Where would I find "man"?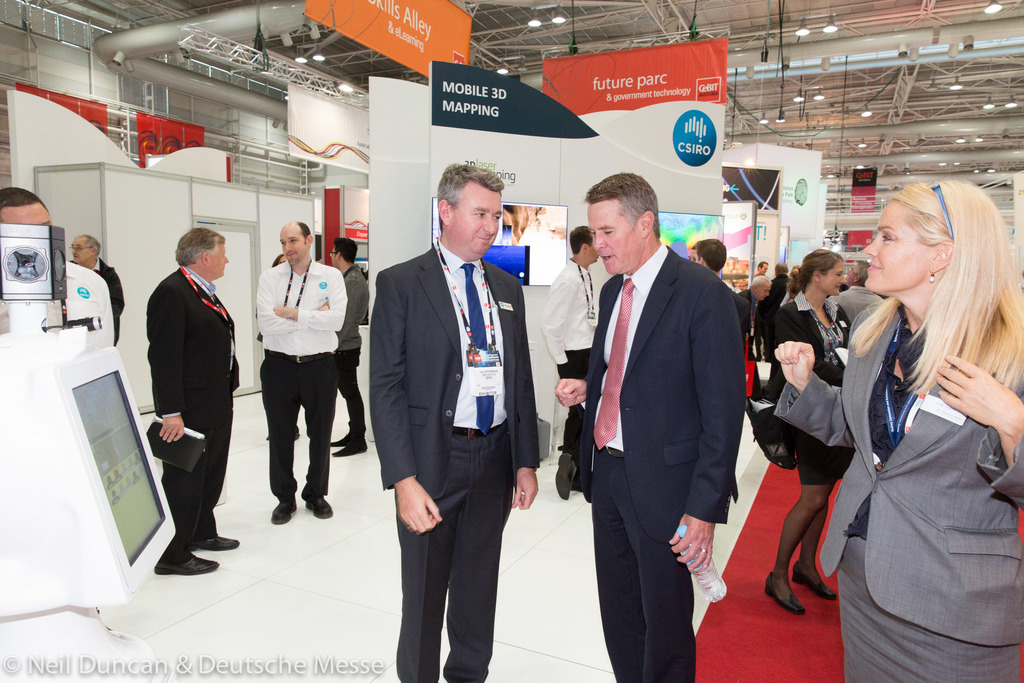
At x1=69, y1=234, x2=124, y2=340.
